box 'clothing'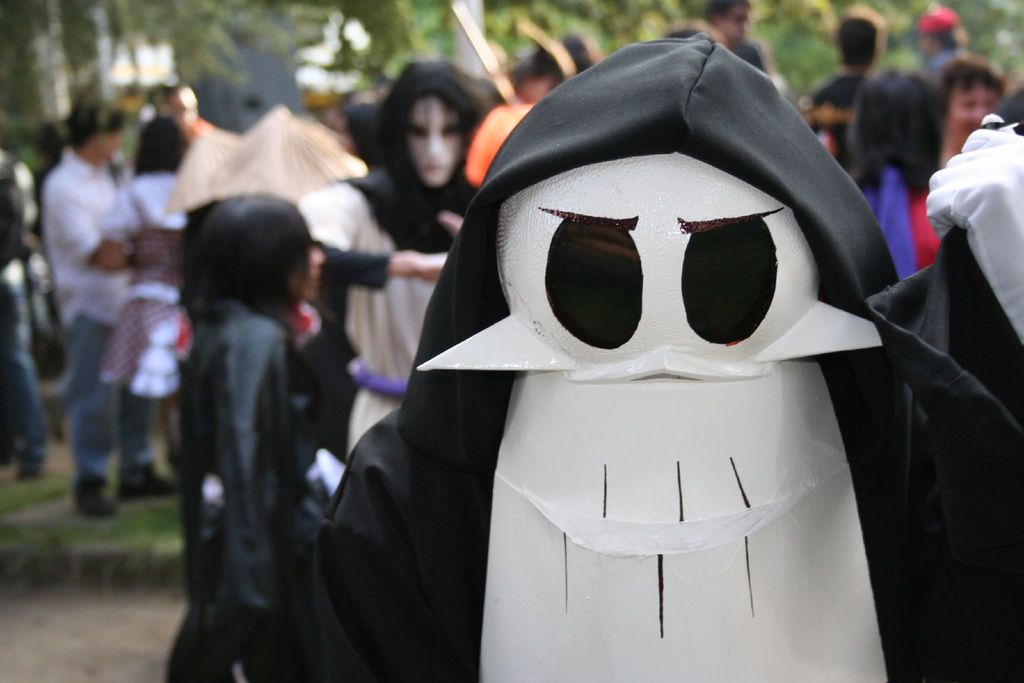
bbox=[141, 202, 363, 666]
